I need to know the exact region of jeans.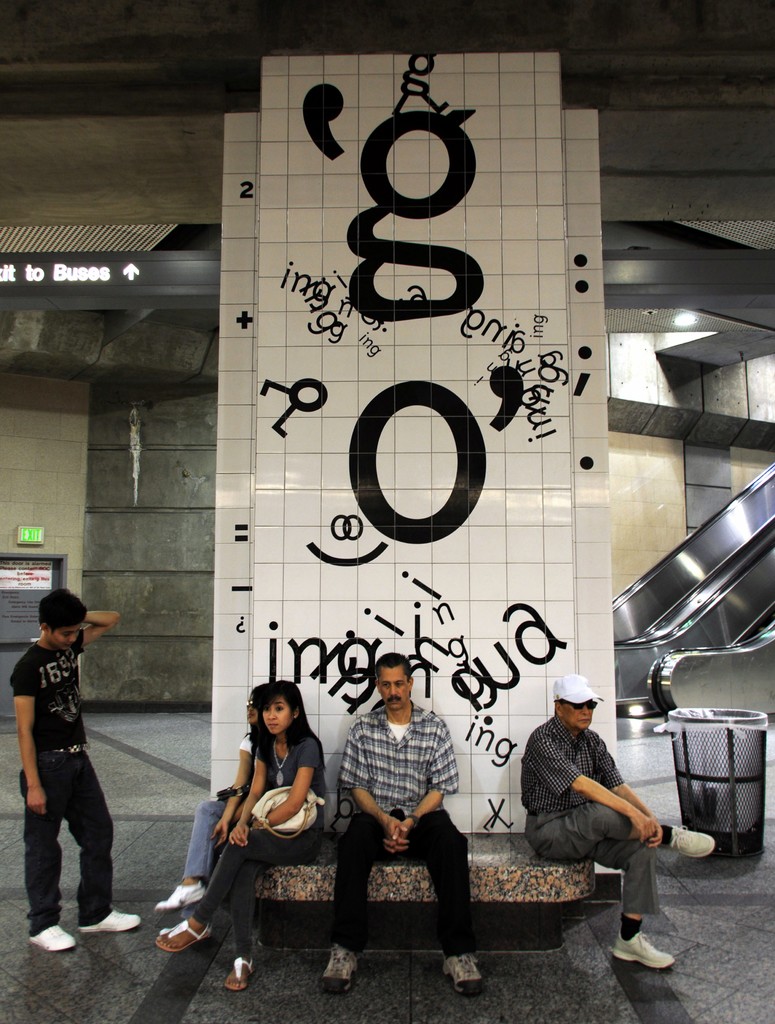
Region: 194,822,322,956.
